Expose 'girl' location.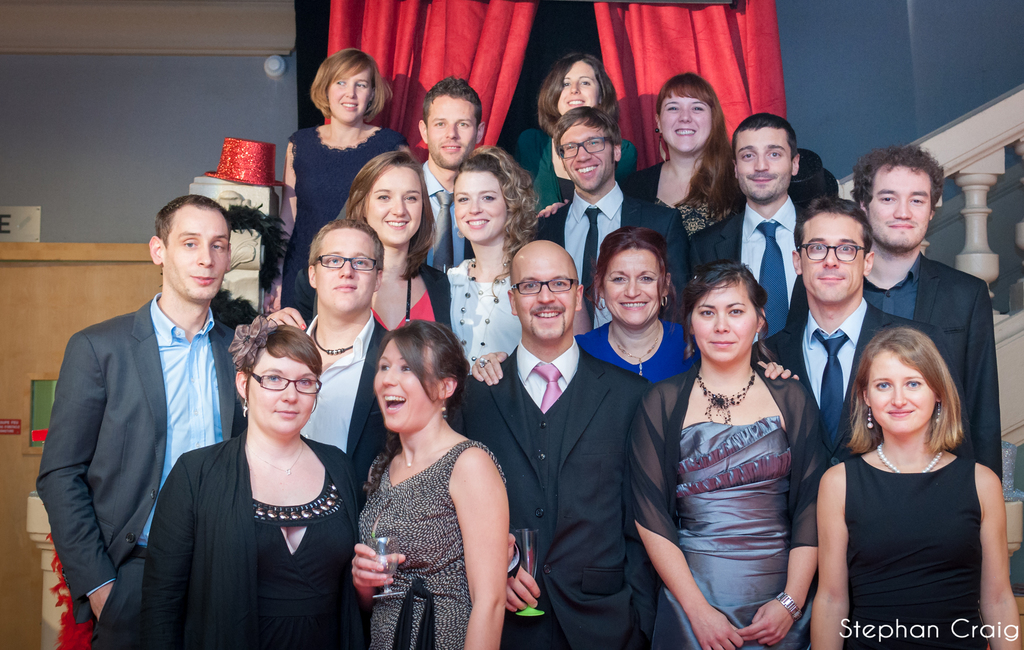
Exposed at 516,50,632,224.
